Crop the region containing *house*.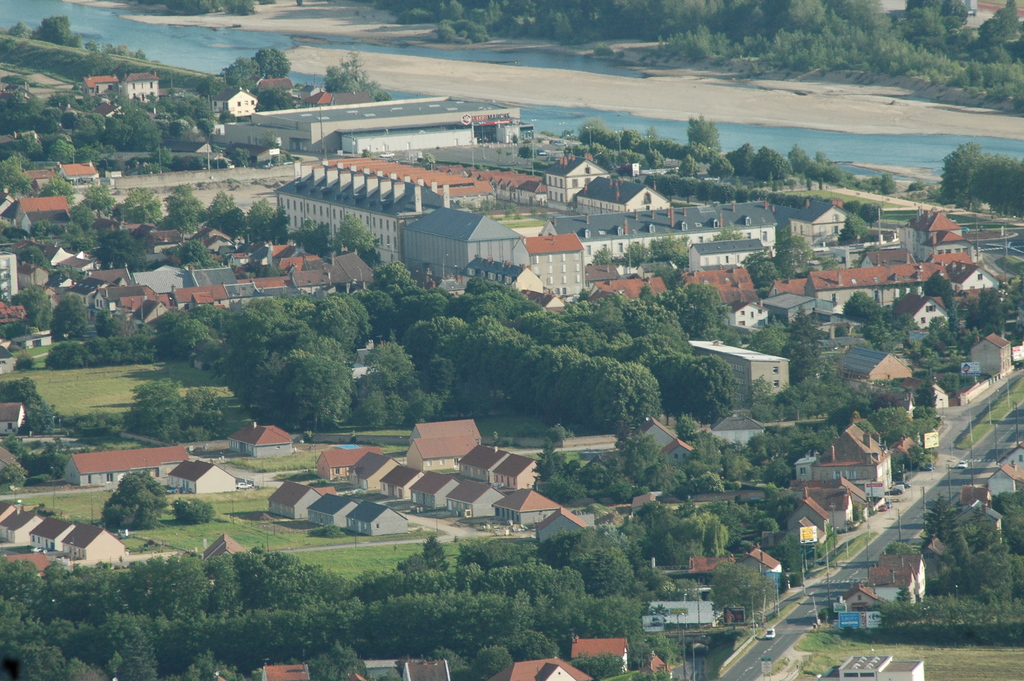
Crop region: bbox=[770, 502, 821, 569].
